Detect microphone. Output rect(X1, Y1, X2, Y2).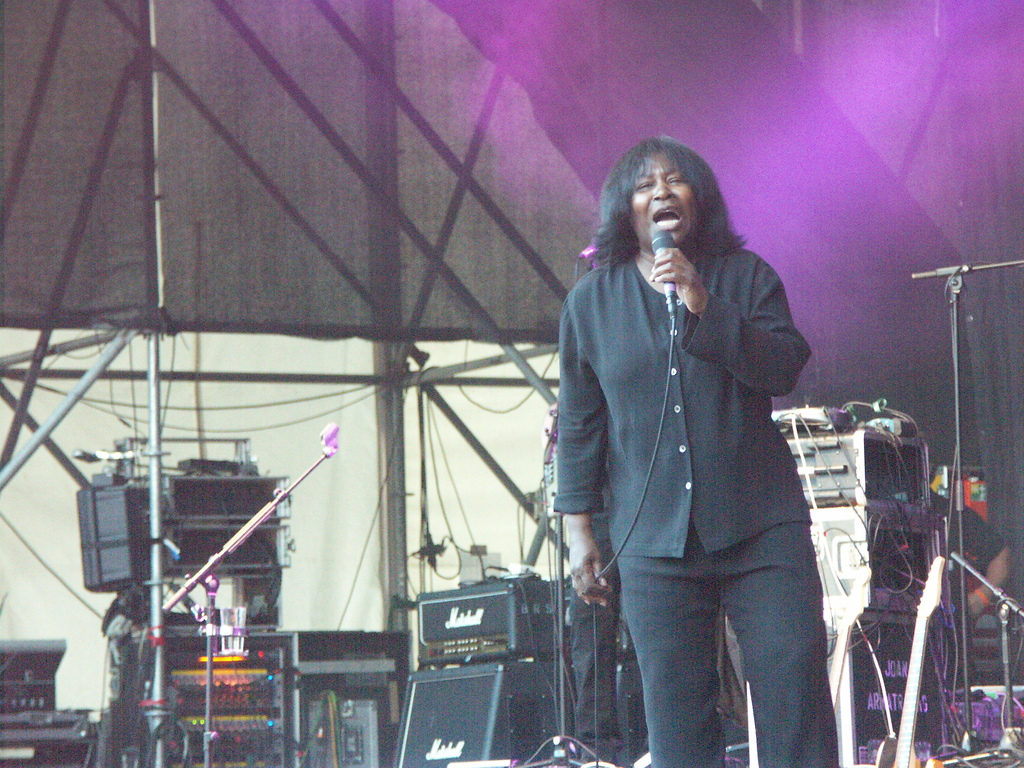
rect(649, 228, 682, 326).
